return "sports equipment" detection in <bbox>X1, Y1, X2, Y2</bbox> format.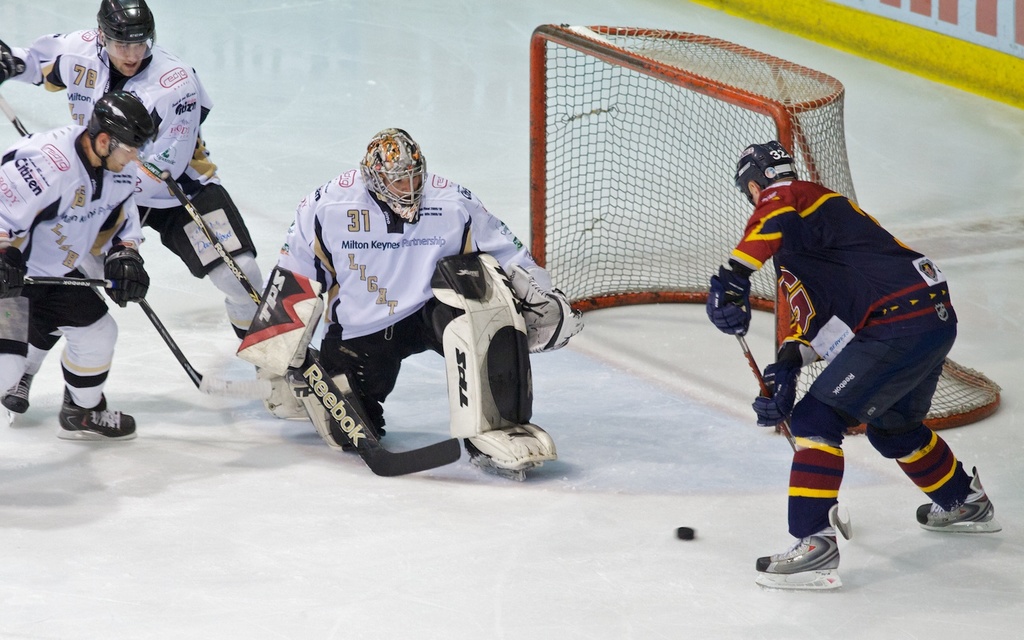
<bbox>360, 126, 430, 228</bbox>.
